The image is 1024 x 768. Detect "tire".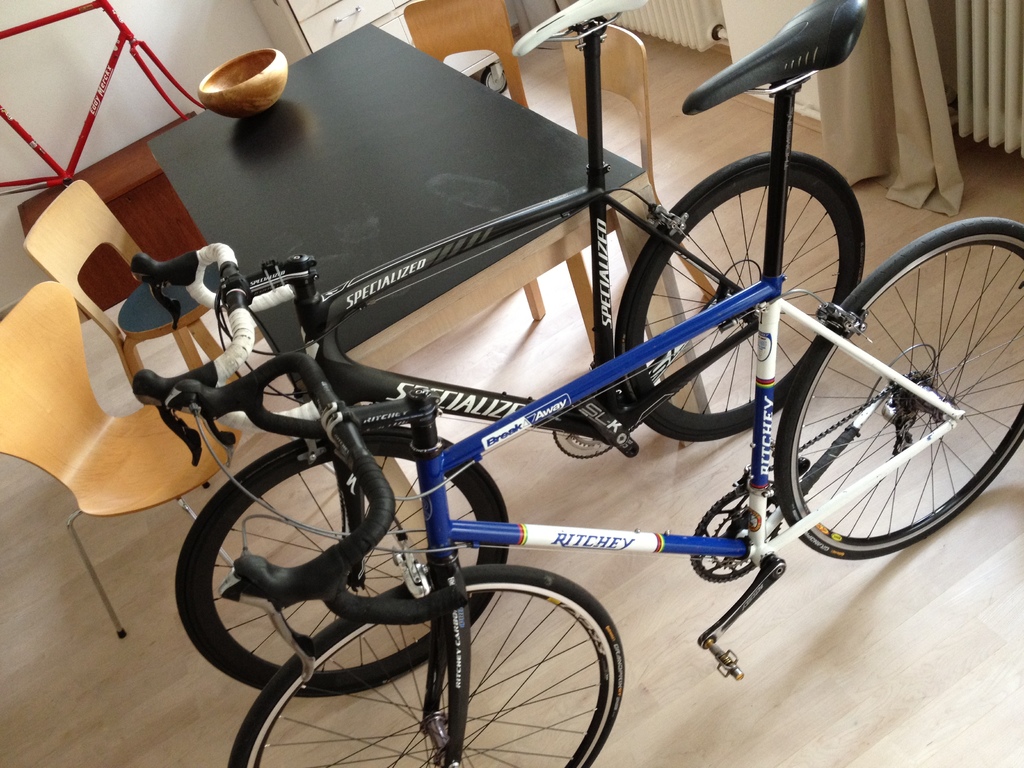
Detection: left=172, top=435, right=509, bottom=712.
